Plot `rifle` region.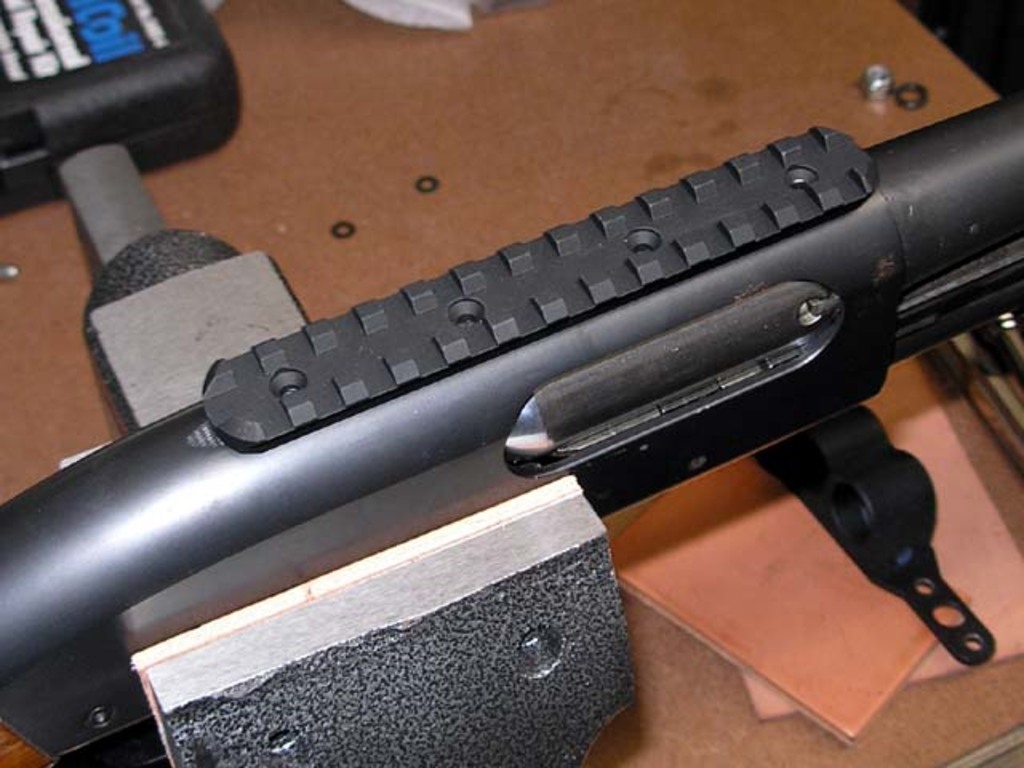
Plotted at (0, 45, 1023, 767).
